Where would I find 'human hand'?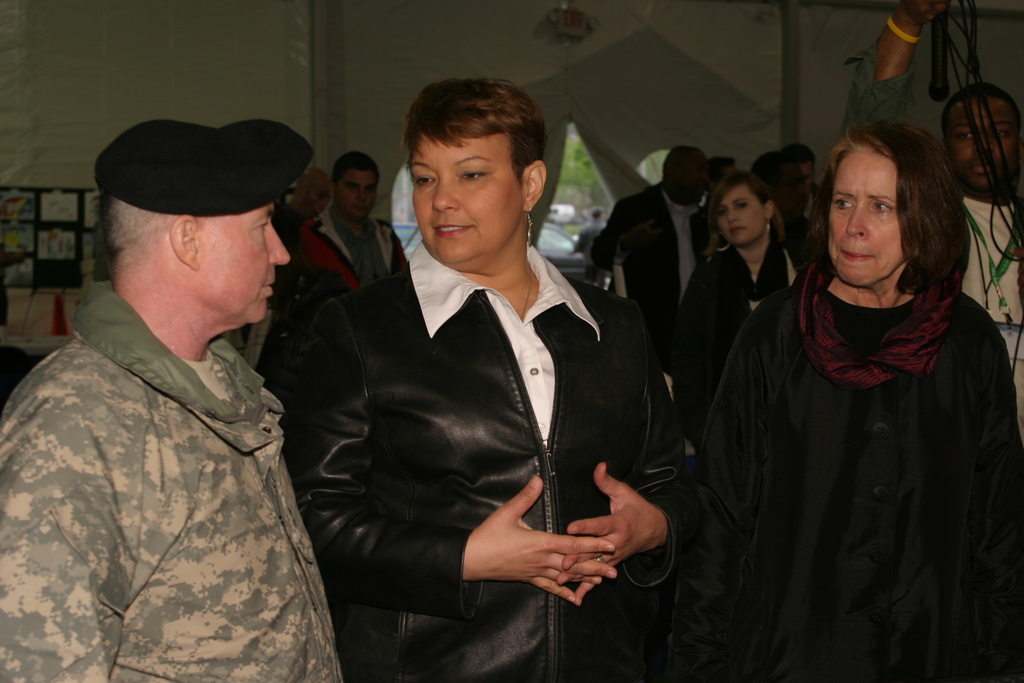
At x1=465 y1=479 x2=613 y2=607.
